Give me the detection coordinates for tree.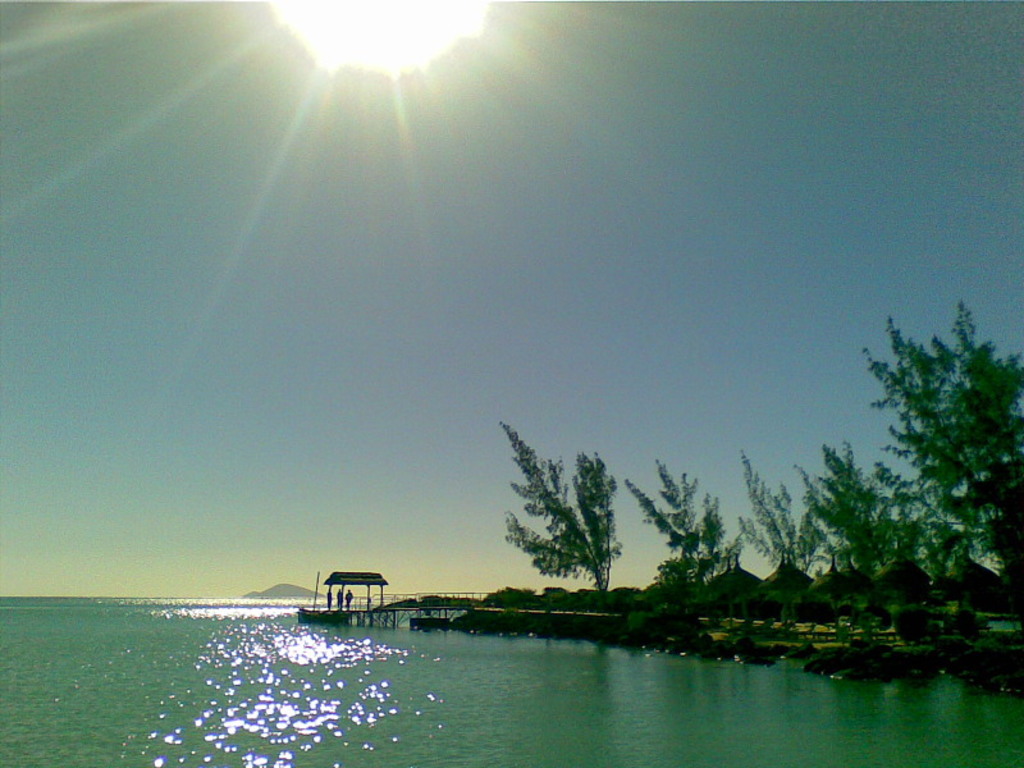
x1=844 y1=328 x2=1023 y2=550.
